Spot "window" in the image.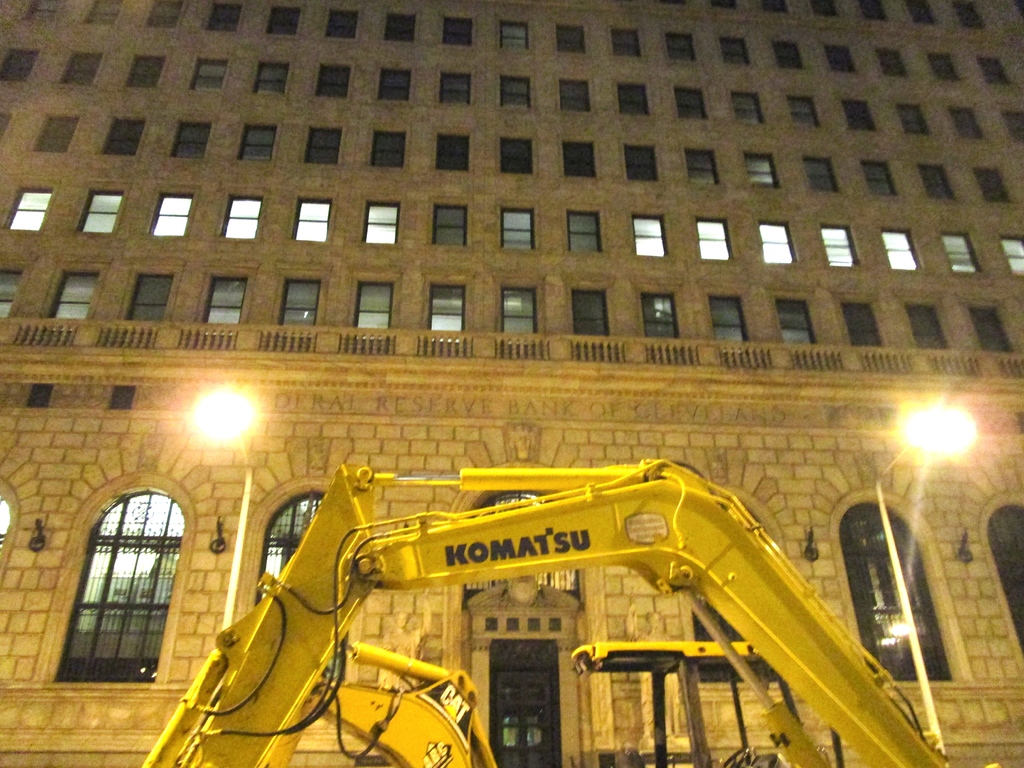
"window" found at <box>498,208,530,246</box>.
